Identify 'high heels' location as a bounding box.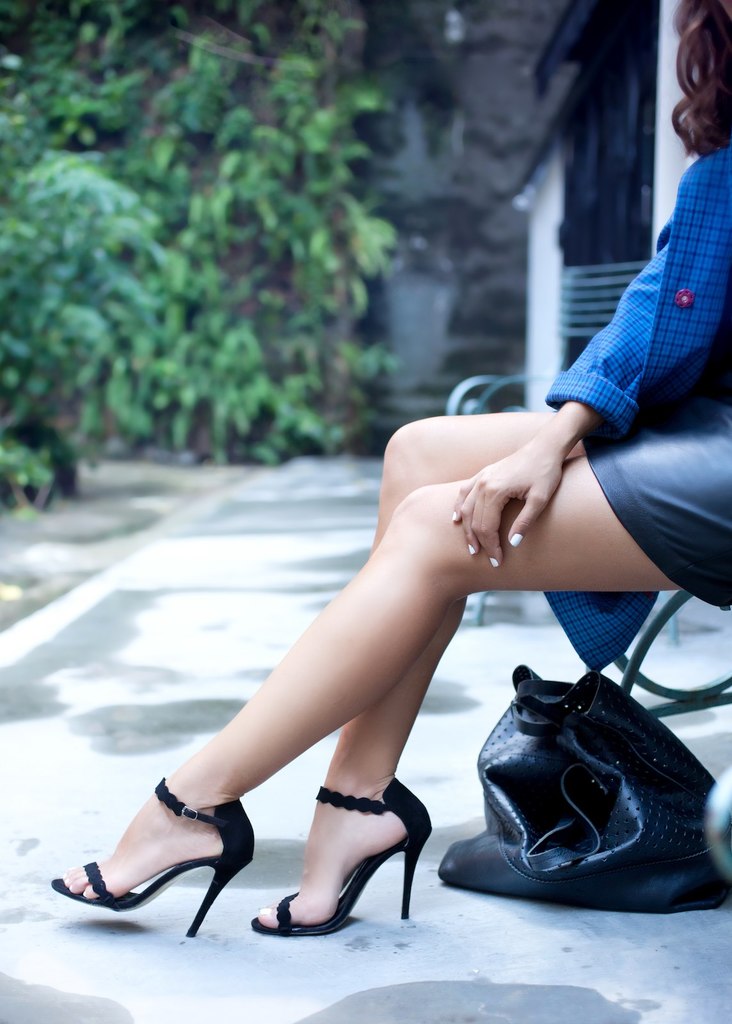
(left=248, top=783, right=435, bottom=934).
